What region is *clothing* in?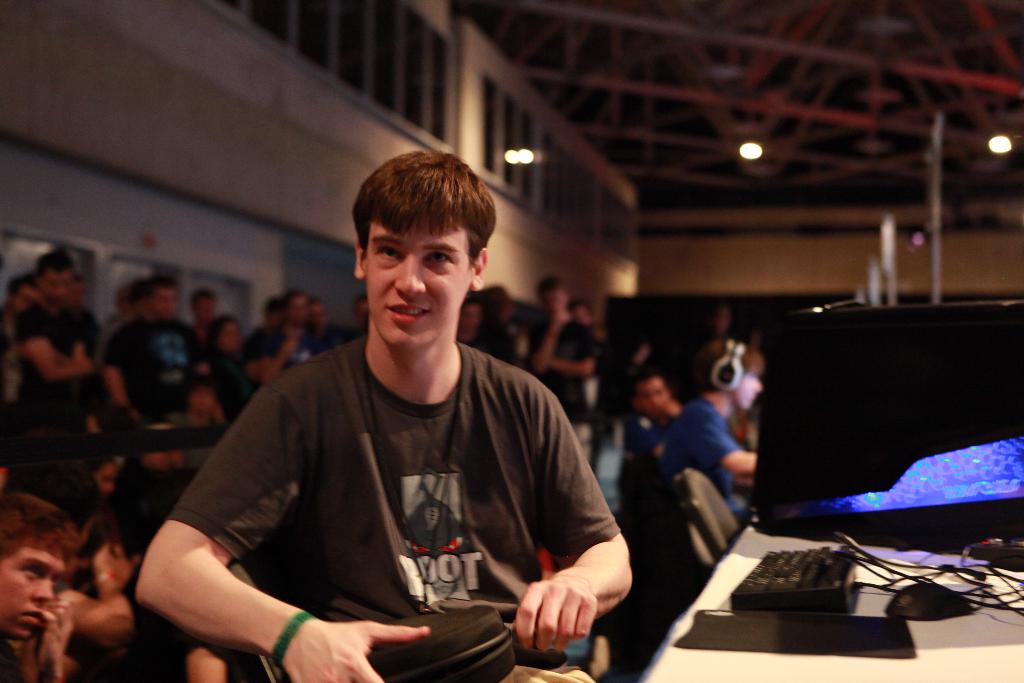
<region>101, 308, 214, 434</region>.
